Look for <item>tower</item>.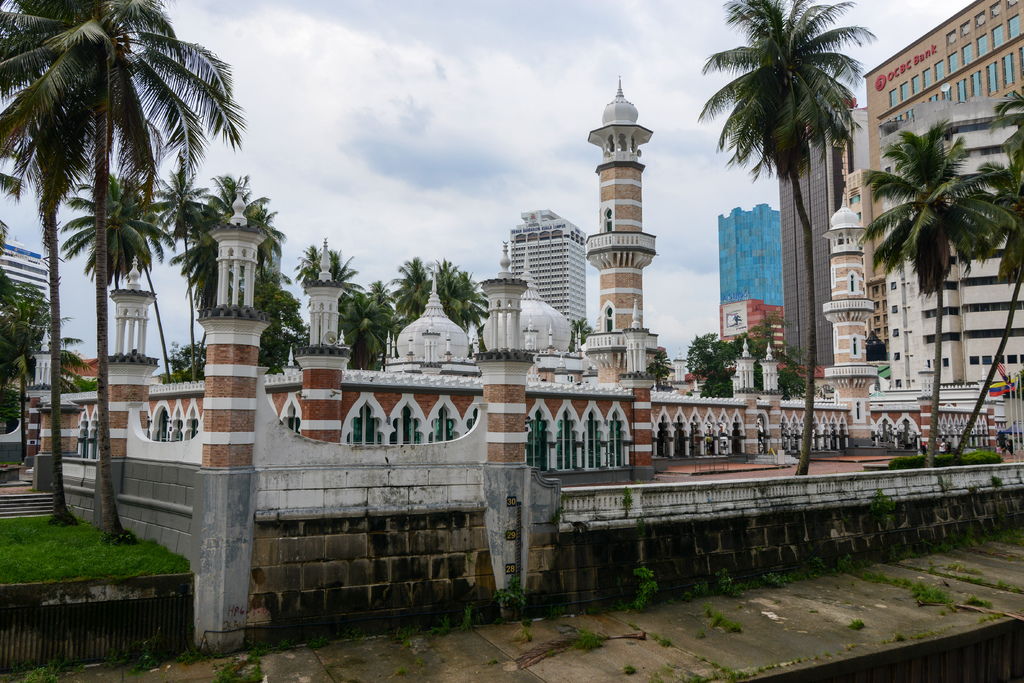
Found: 718,204,784,351.
